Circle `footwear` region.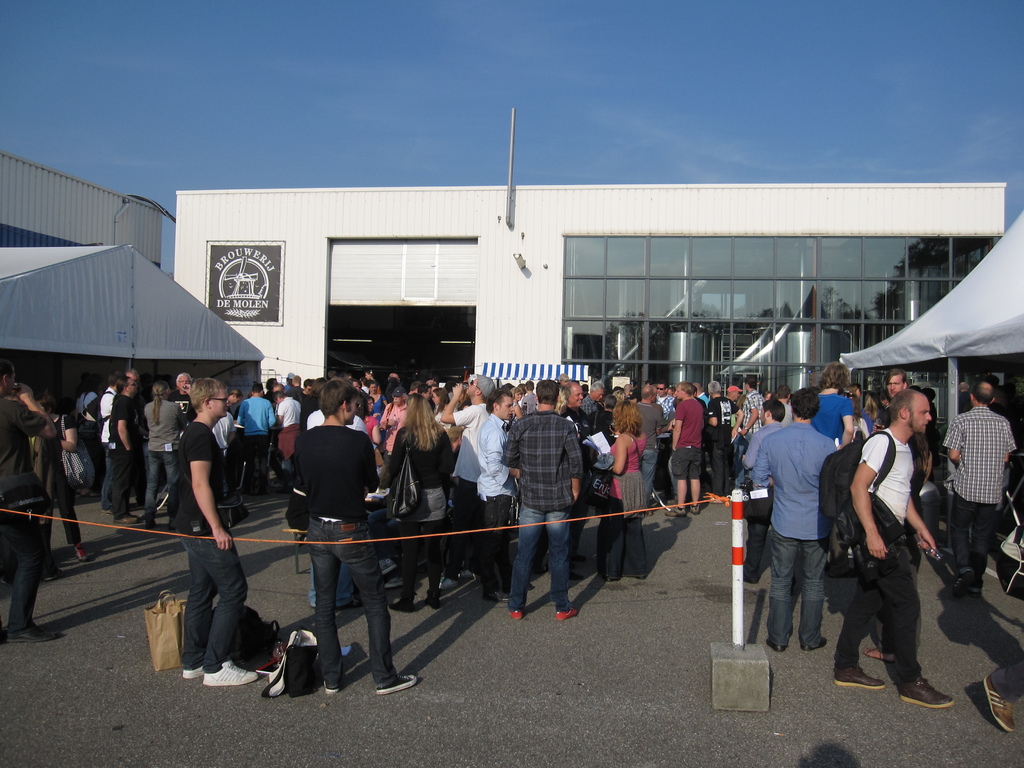
Region: {"left": 952, "top": 568, "right": 973, "bottom": 599}.
